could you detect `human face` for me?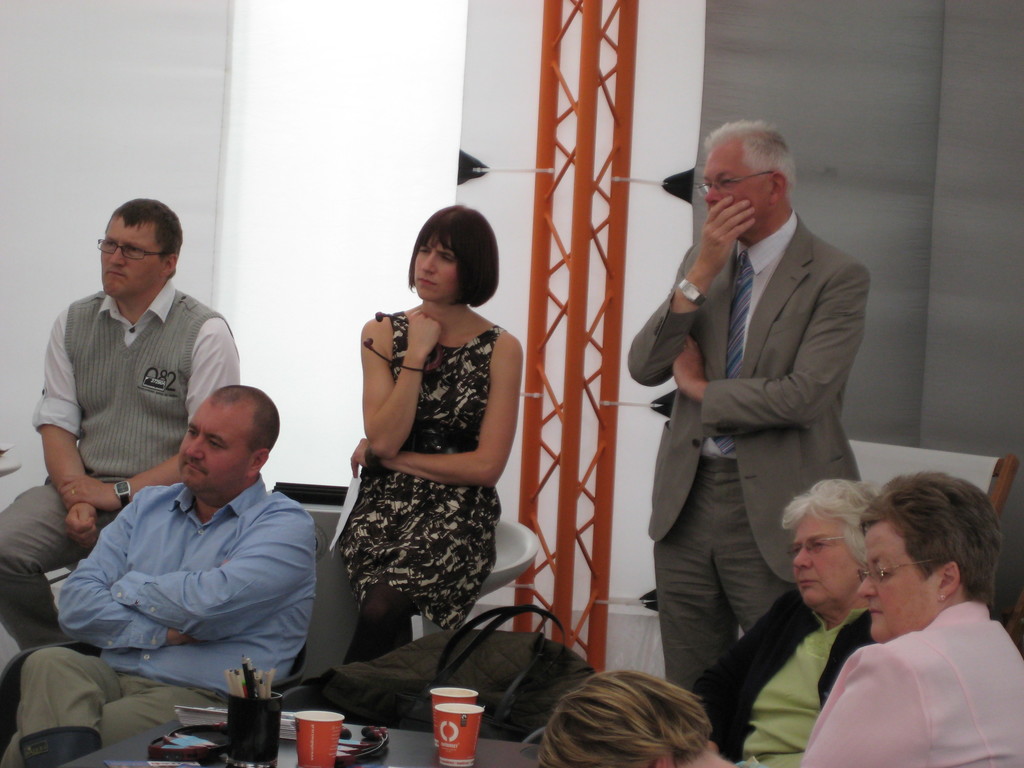
Detection result: 180:401:253:491.
